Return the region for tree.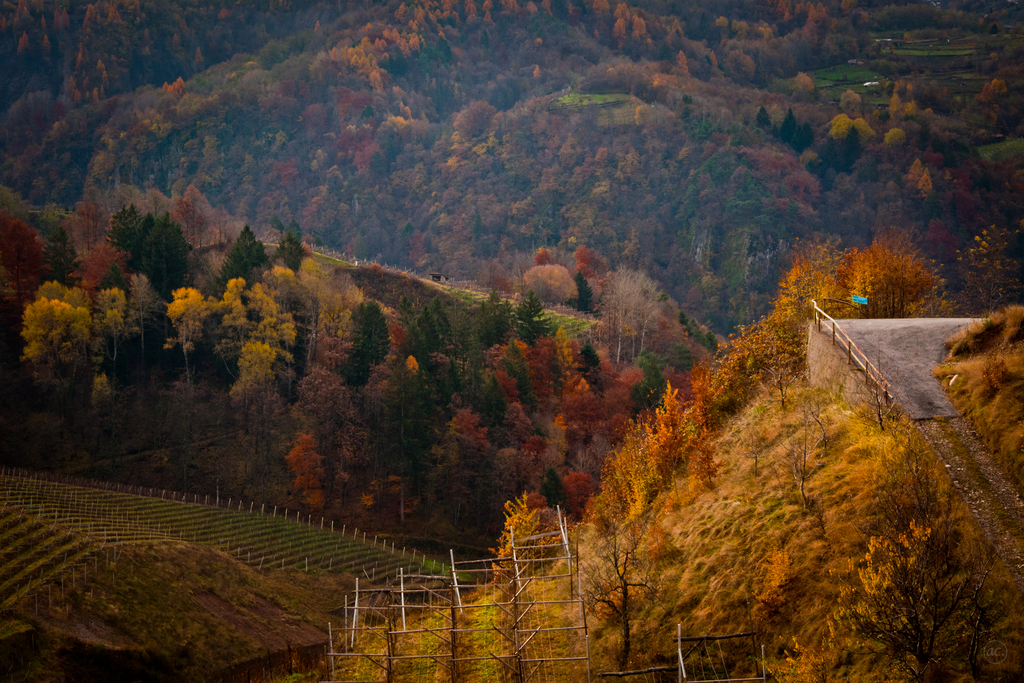
(541, 465, 577, 522).
